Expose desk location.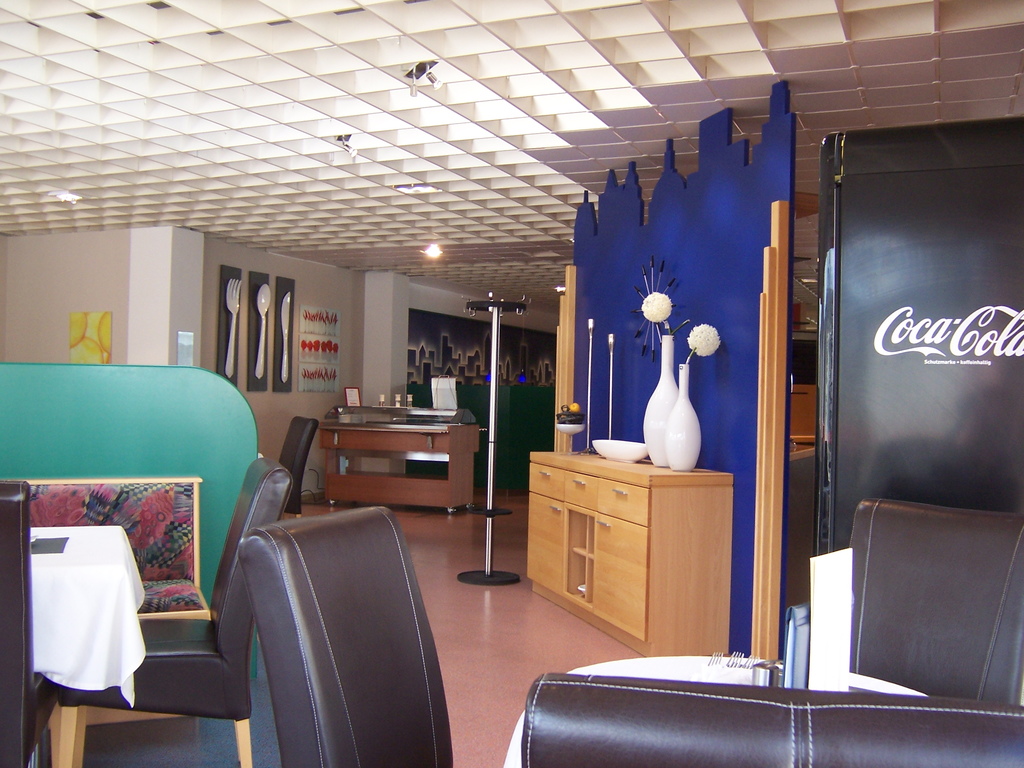
Exposed at 284,397,502,530.
